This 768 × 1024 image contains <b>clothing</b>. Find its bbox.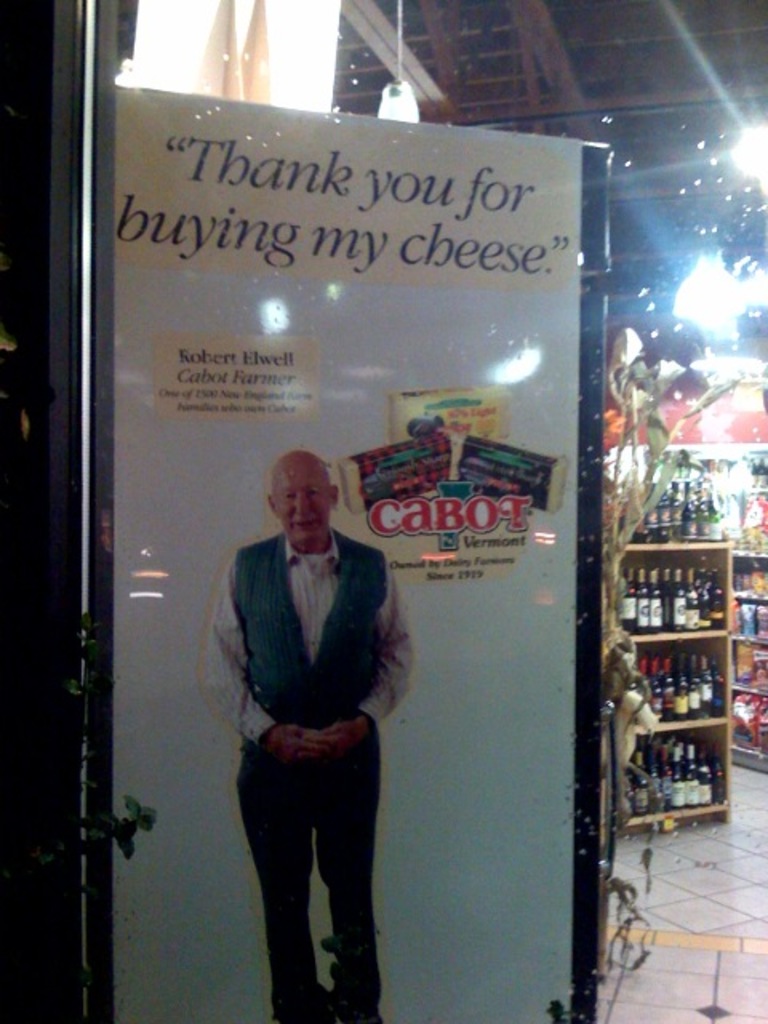
[206, 526, 418, 1022].
